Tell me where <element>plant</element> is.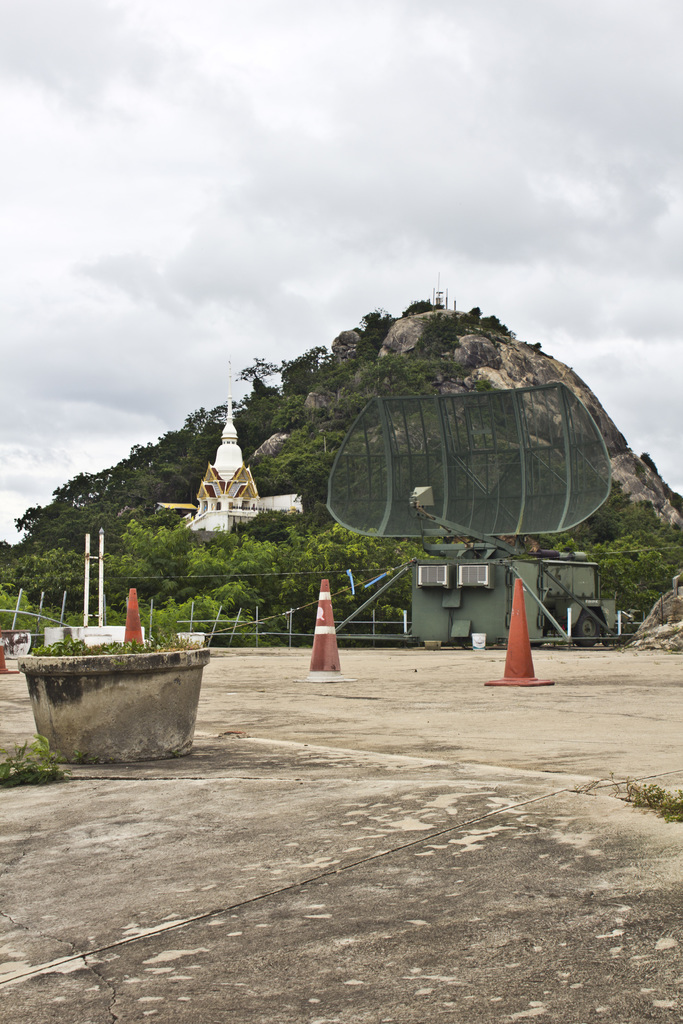
<element>plant</element> is at (0,732,74,783).
